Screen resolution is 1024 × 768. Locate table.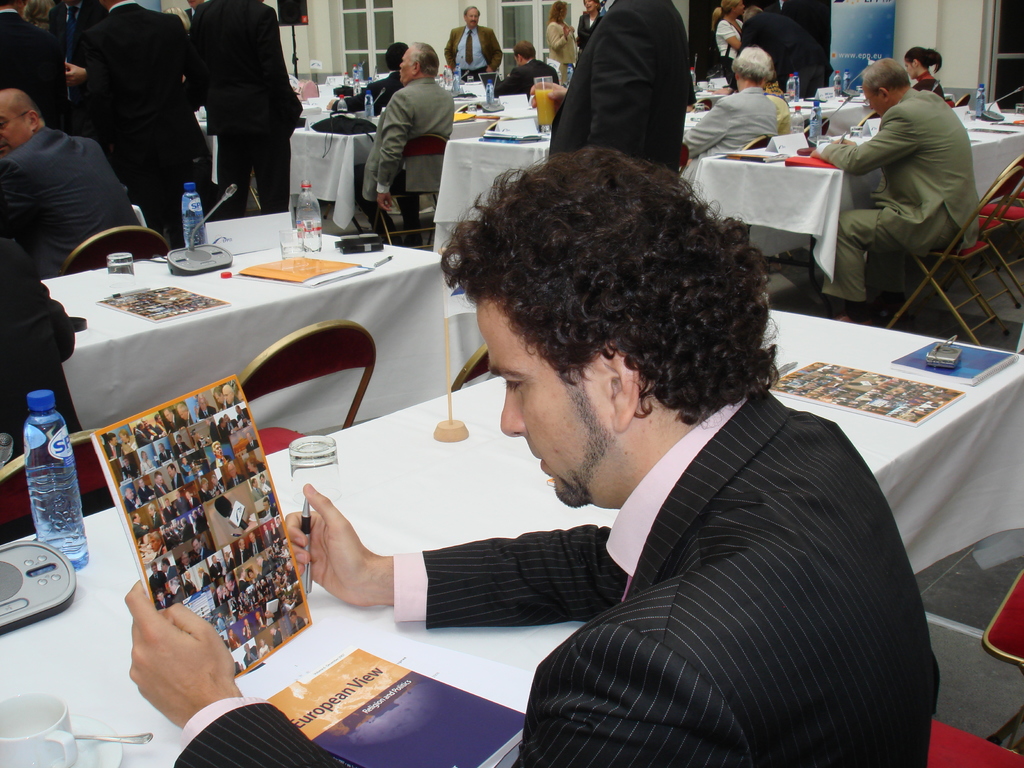
select_region(678, 93, 1023, 315).
